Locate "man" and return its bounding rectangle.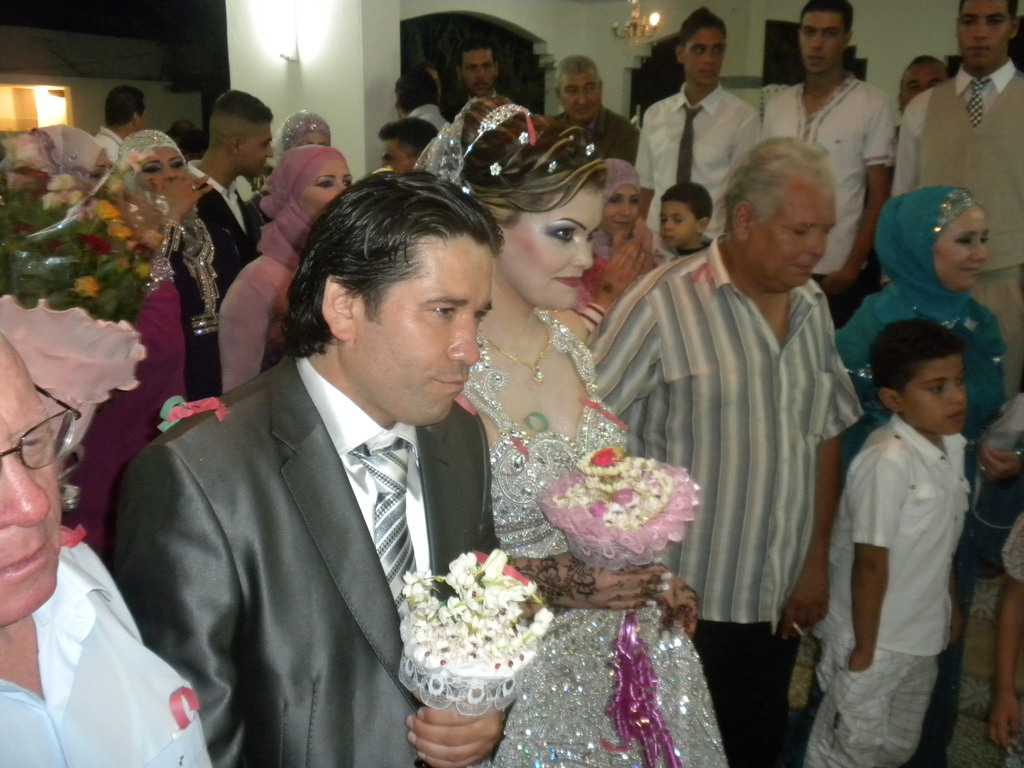
crop(896, 56, 954, 113).
